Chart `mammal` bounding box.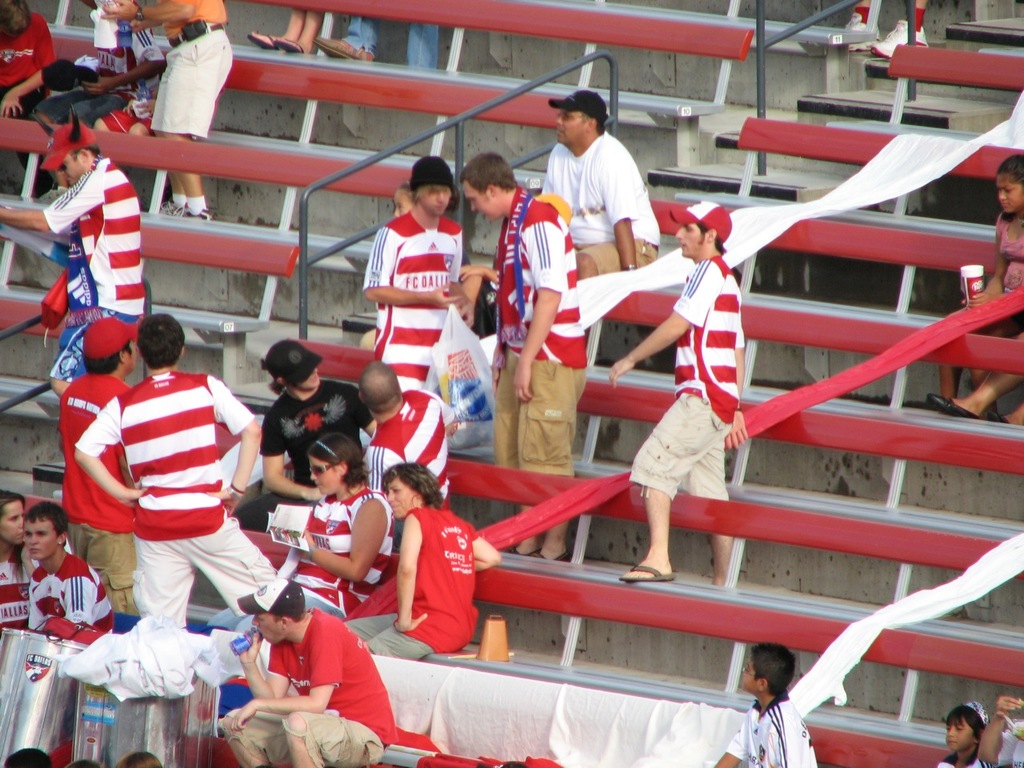
Charted: Rect(344, 462, 496, 657).
